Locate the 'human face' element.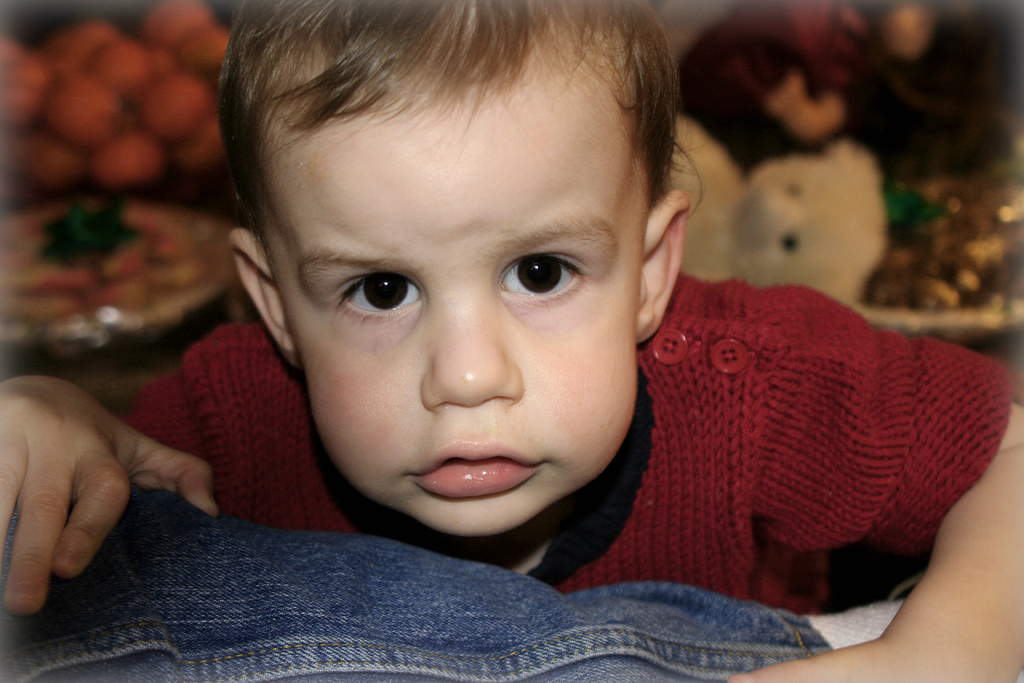
Element bbox: pyautogui.locateOnScreen(257, 49, 637, 533).
